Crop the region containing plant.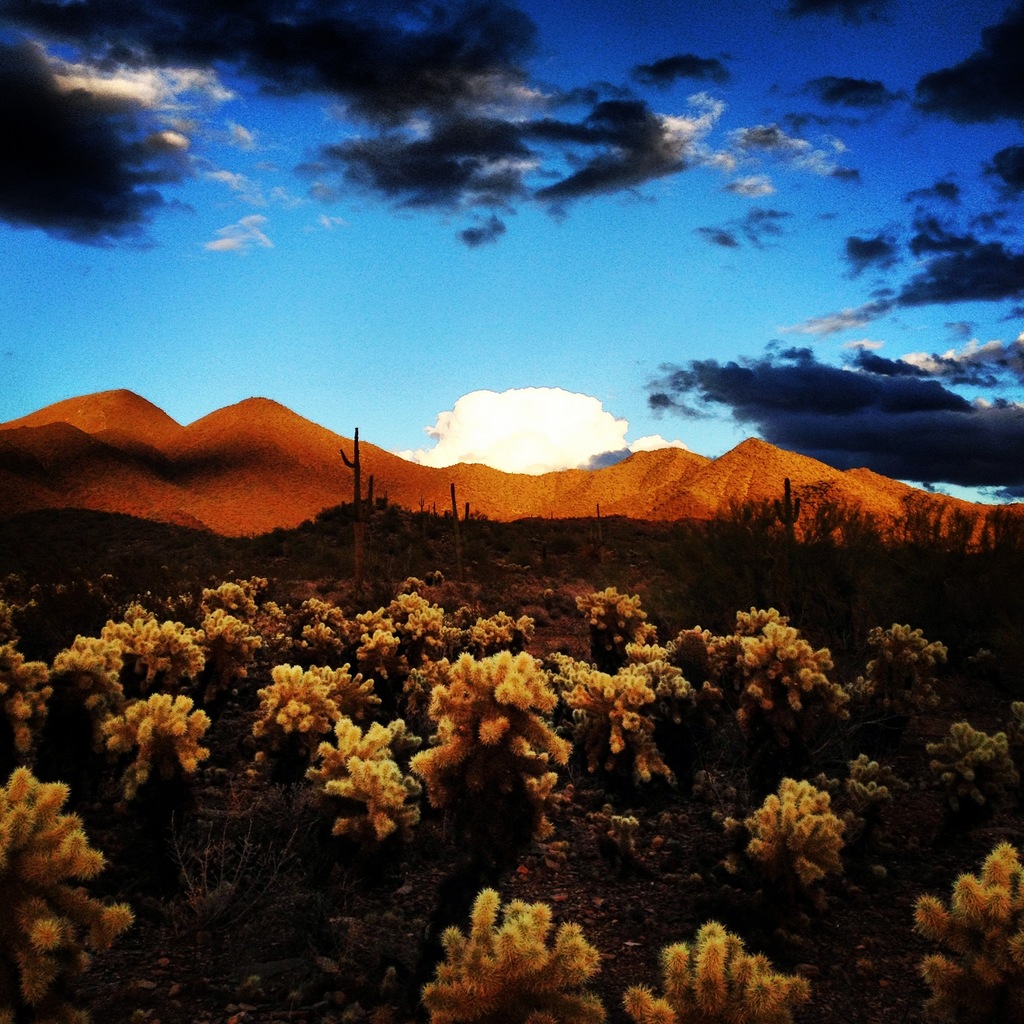
Crop region: region(442, 653, 578, 803).
